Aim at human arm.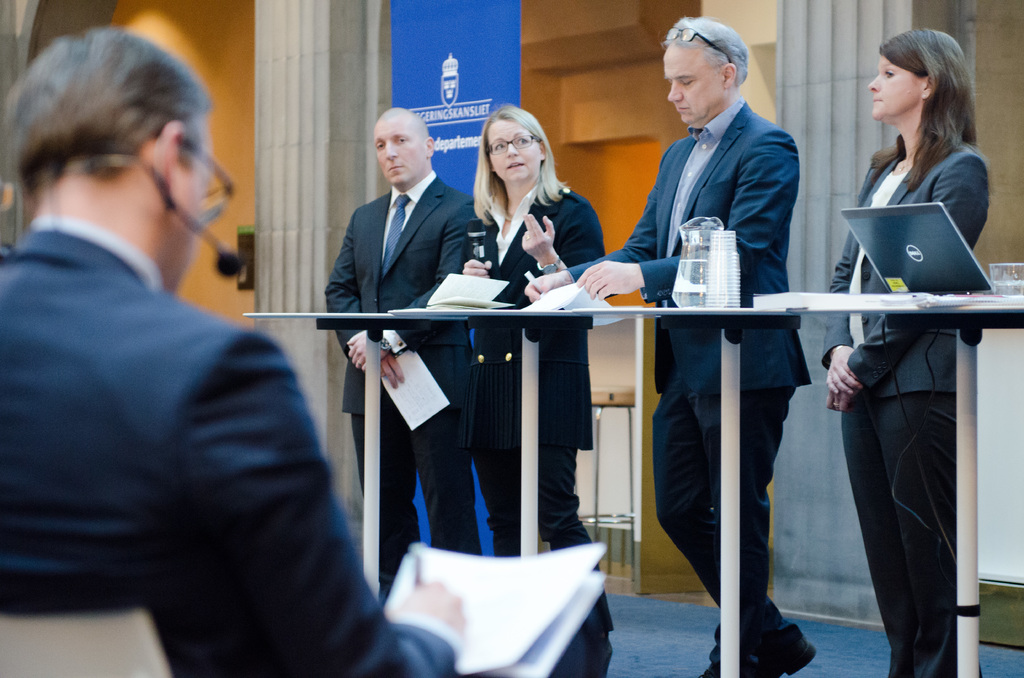
Aimed at <box>808,197,838,398</box>.
